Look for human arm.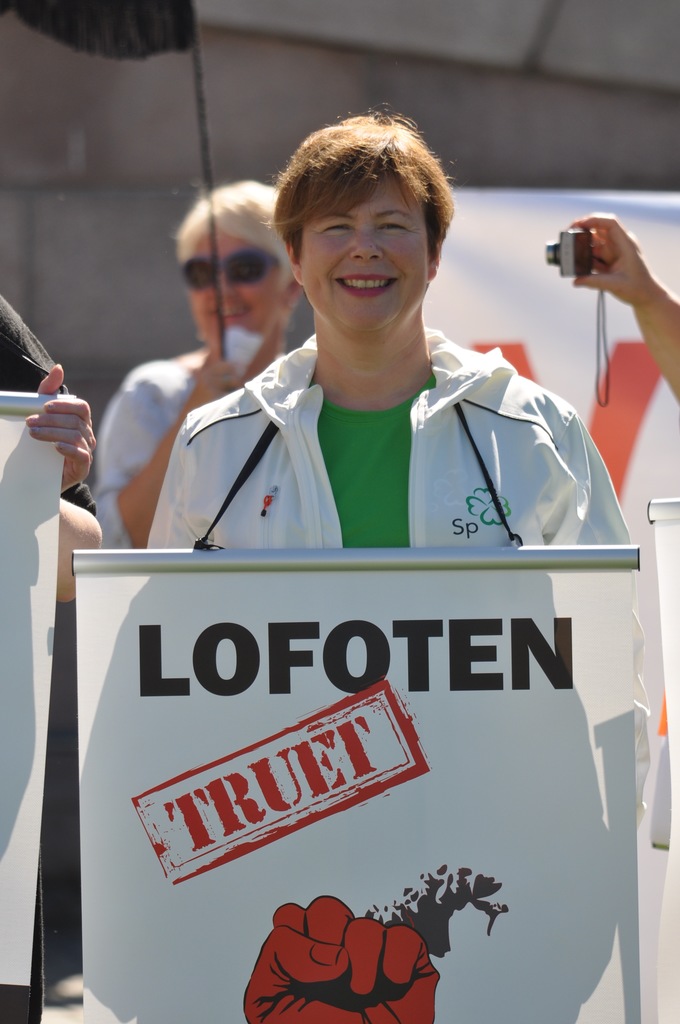
Found: [562, 410, 645, 827].
